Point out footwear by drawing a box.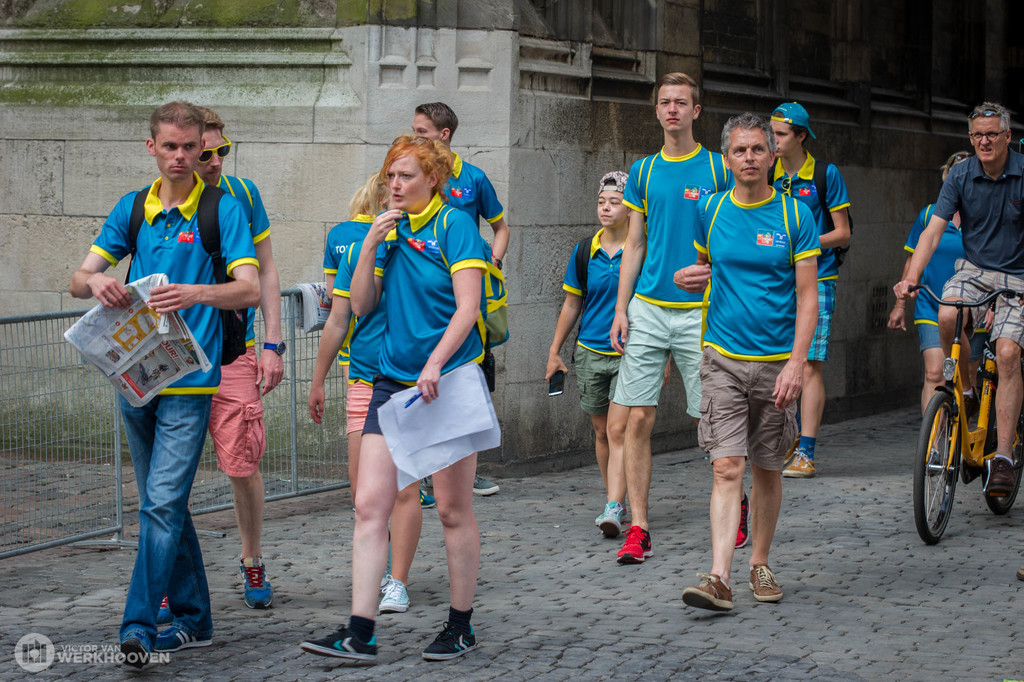
(left=151, top=624, right=218, bottom=653).
